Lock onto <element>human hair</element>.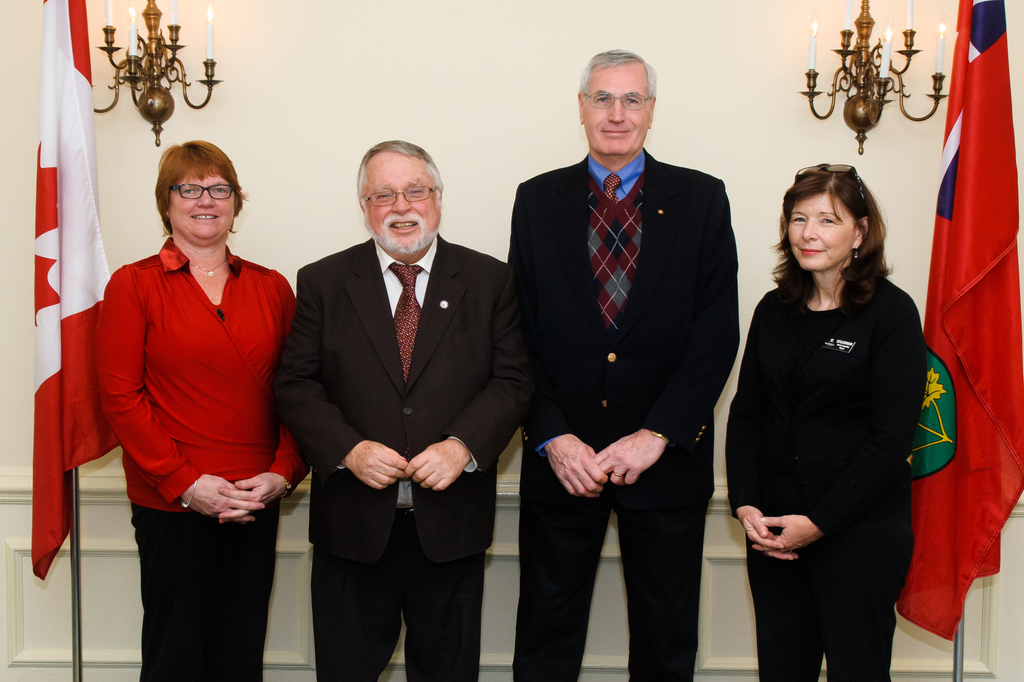
Locked: 578,47,655,106.
